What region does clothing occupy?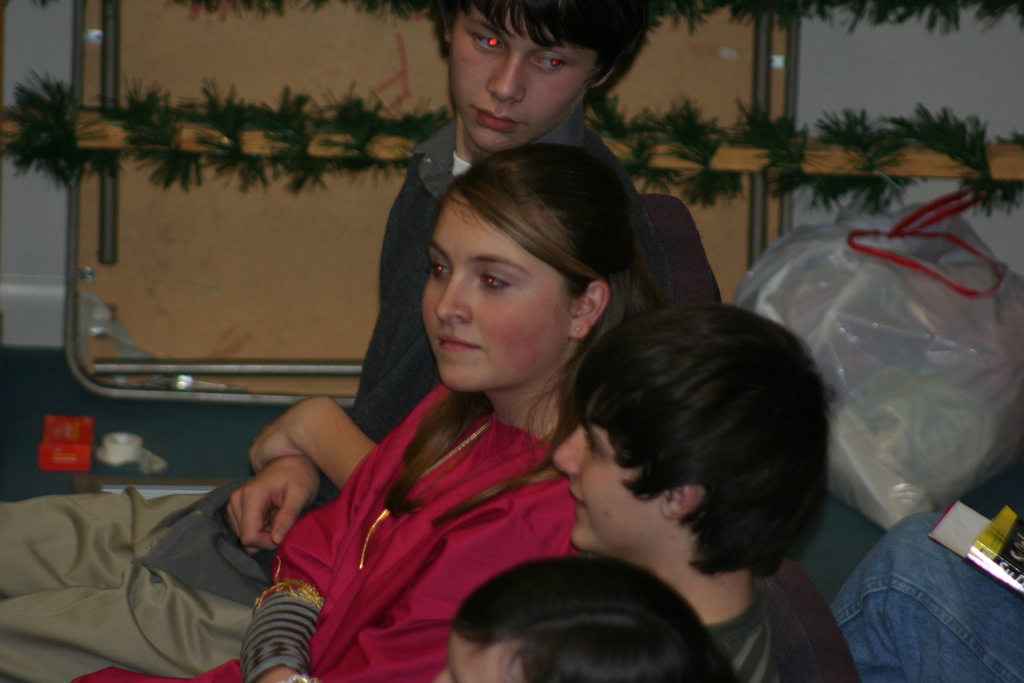
Rect(710, 578, 820, 682).
